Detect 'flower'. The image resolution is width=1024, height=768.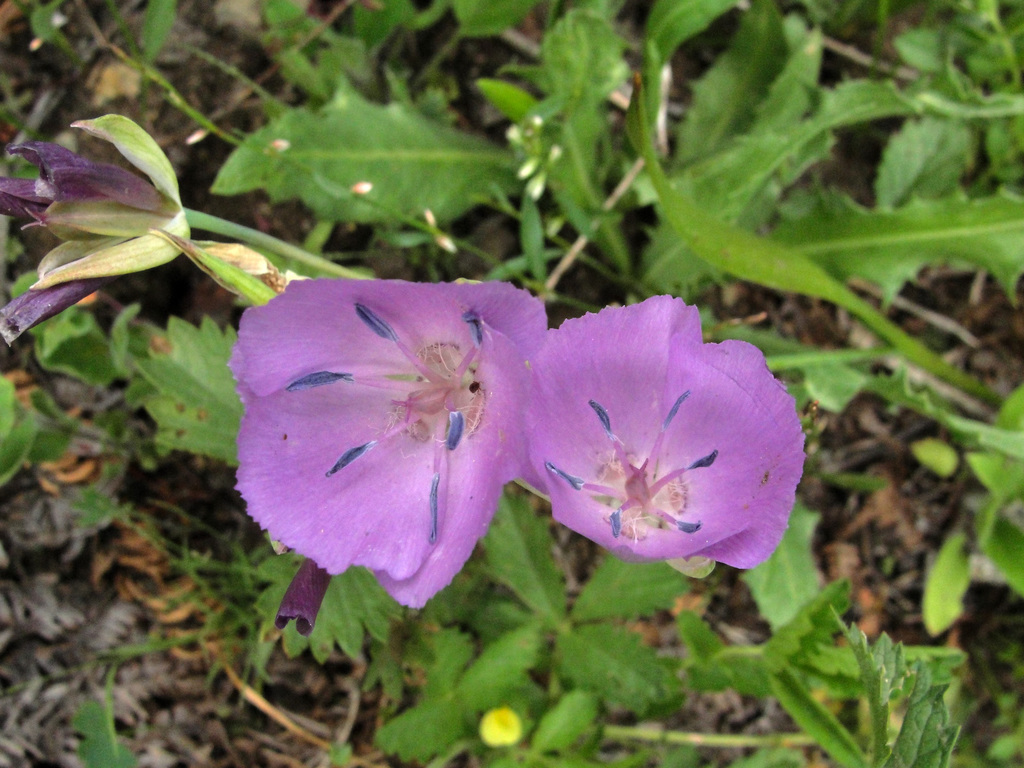
box(473, 701, 519, 746).
